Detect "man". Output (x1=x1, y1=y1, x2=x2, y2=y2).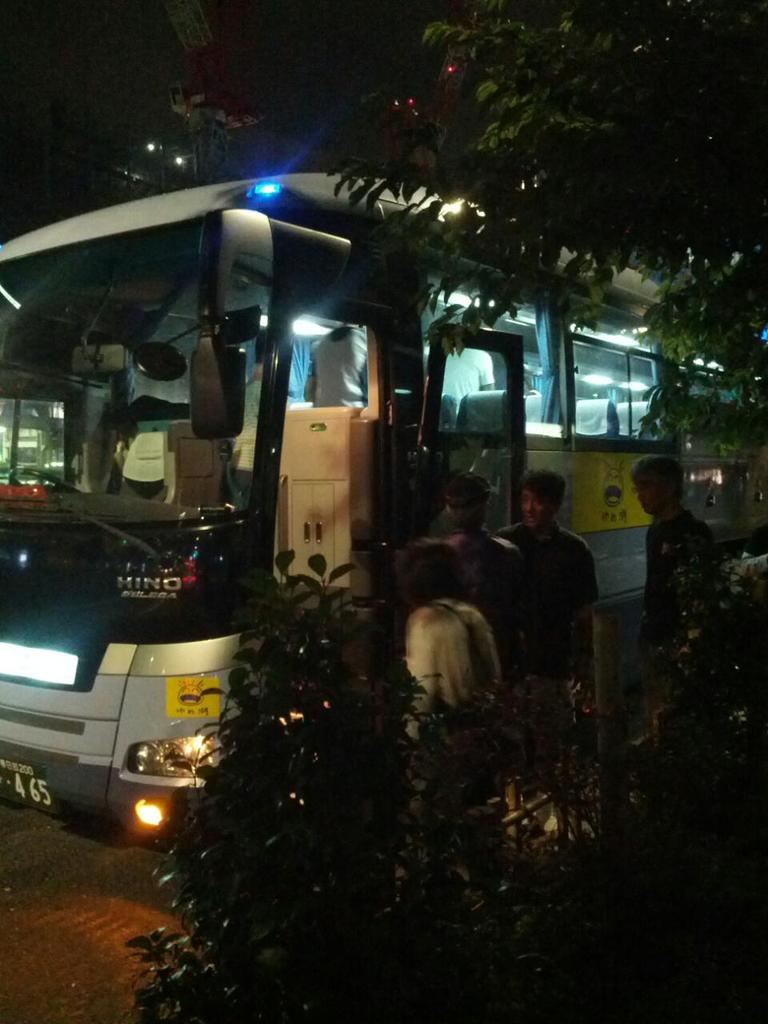
(x1=443, y1=476, x2=522, y2=610).
